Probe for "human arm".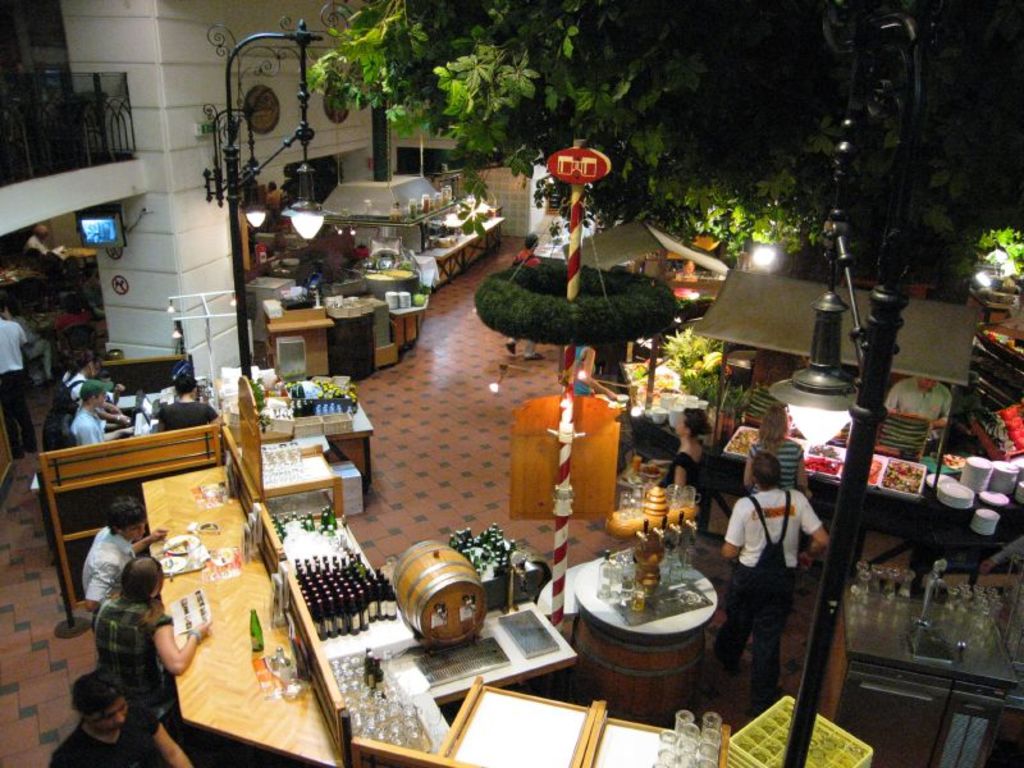
Probe result: <bbox>882, 378, 901, 416</bbox>.
